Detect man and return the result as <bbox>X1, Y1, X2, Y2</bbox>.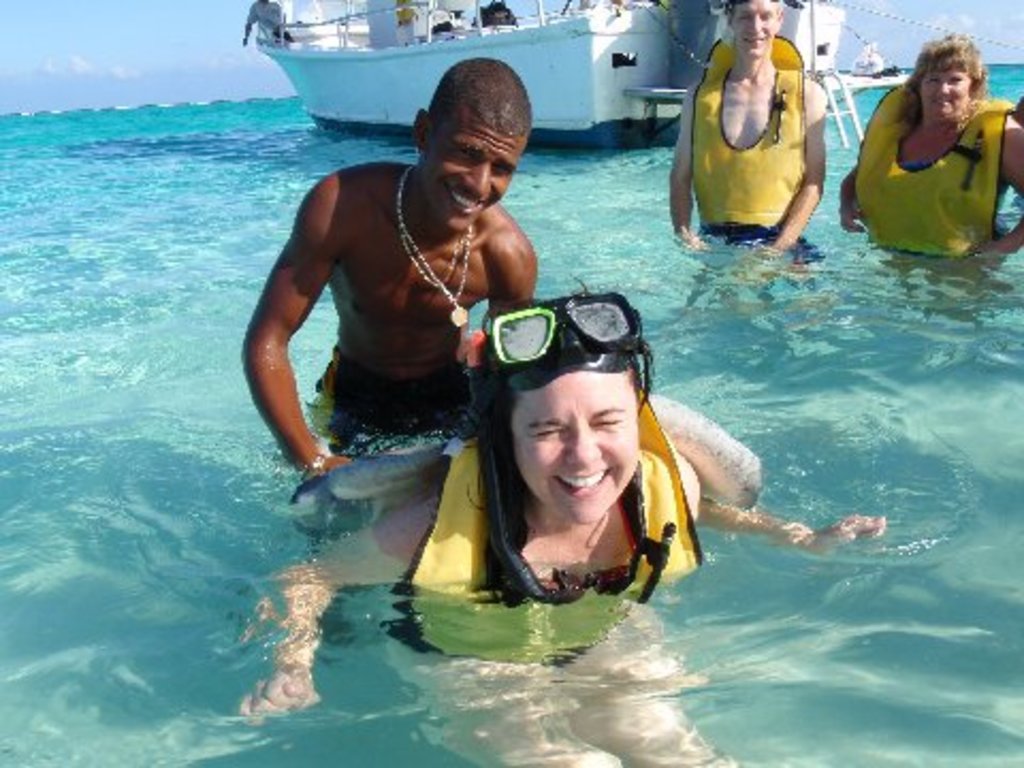
<bbox>668, 0, 832, 301</bbox>.
